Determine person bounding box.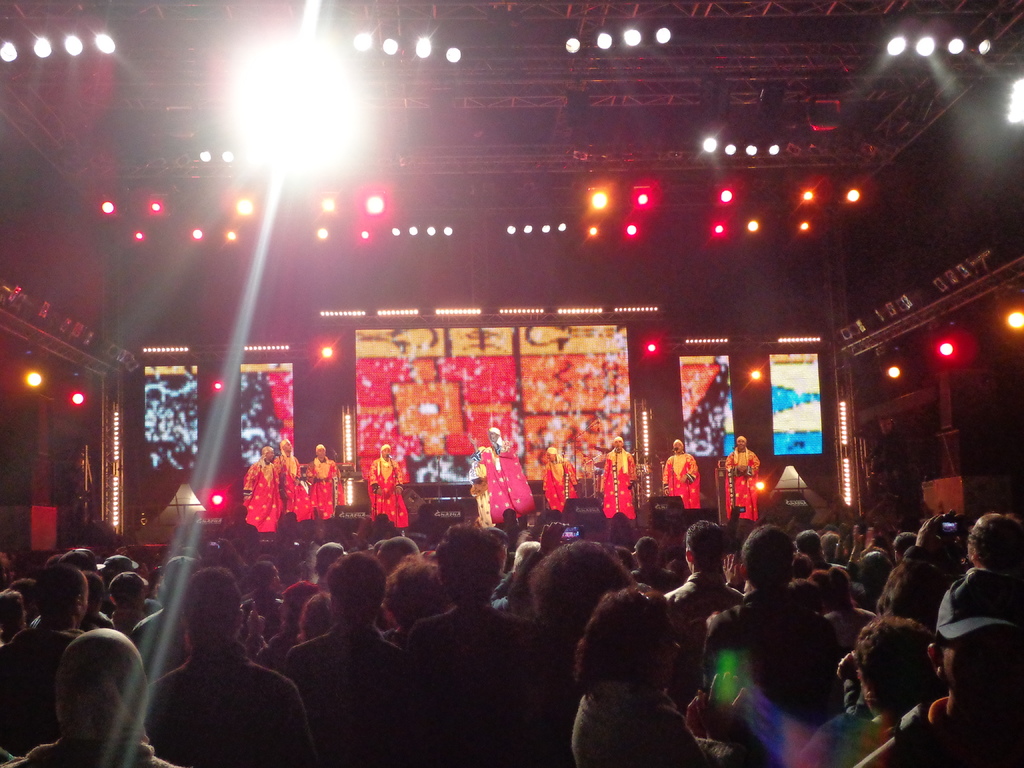
Determined: 307 444 343 524.
